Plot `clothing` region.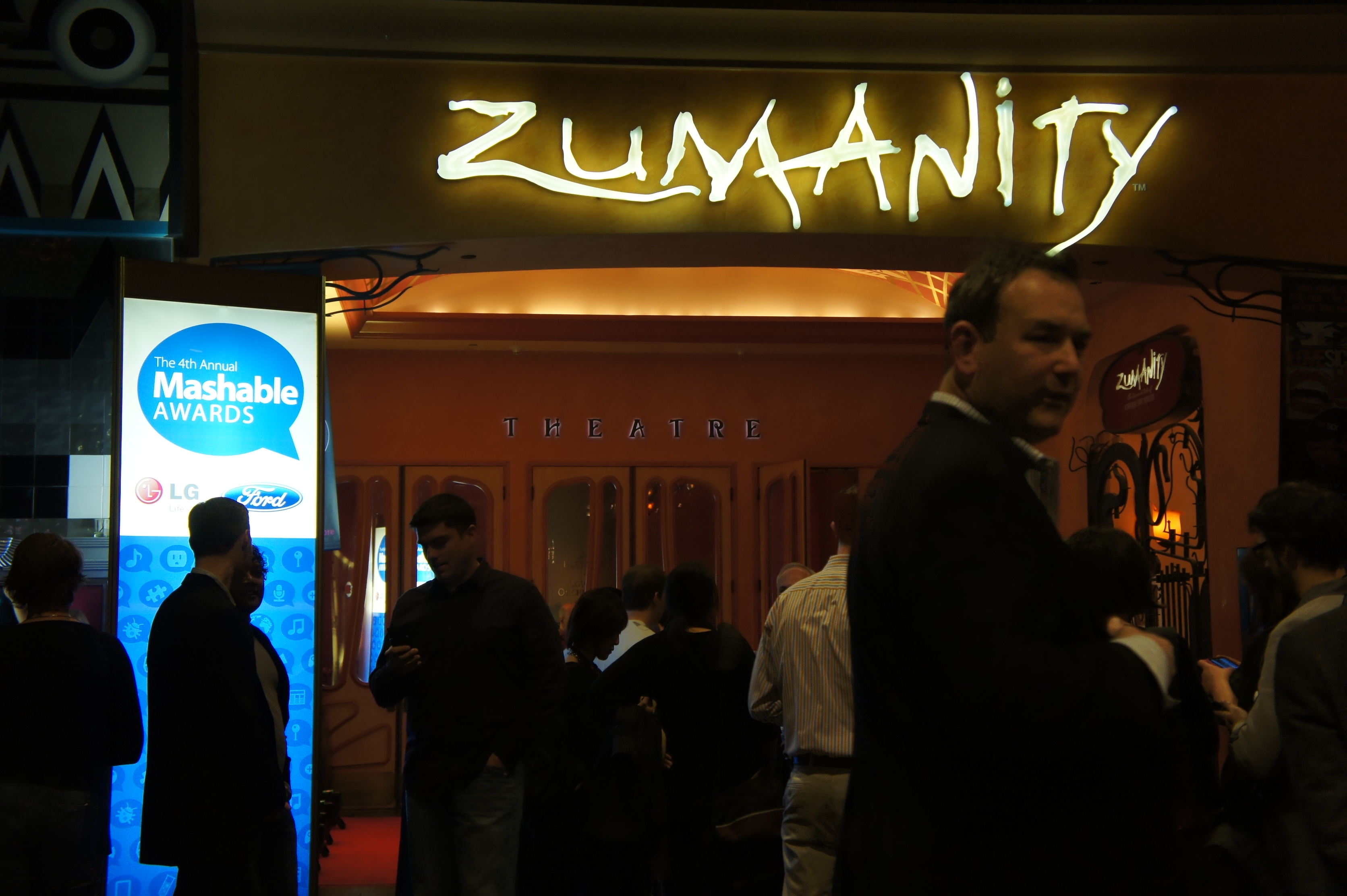
Plotted at 0,248,57,361.
